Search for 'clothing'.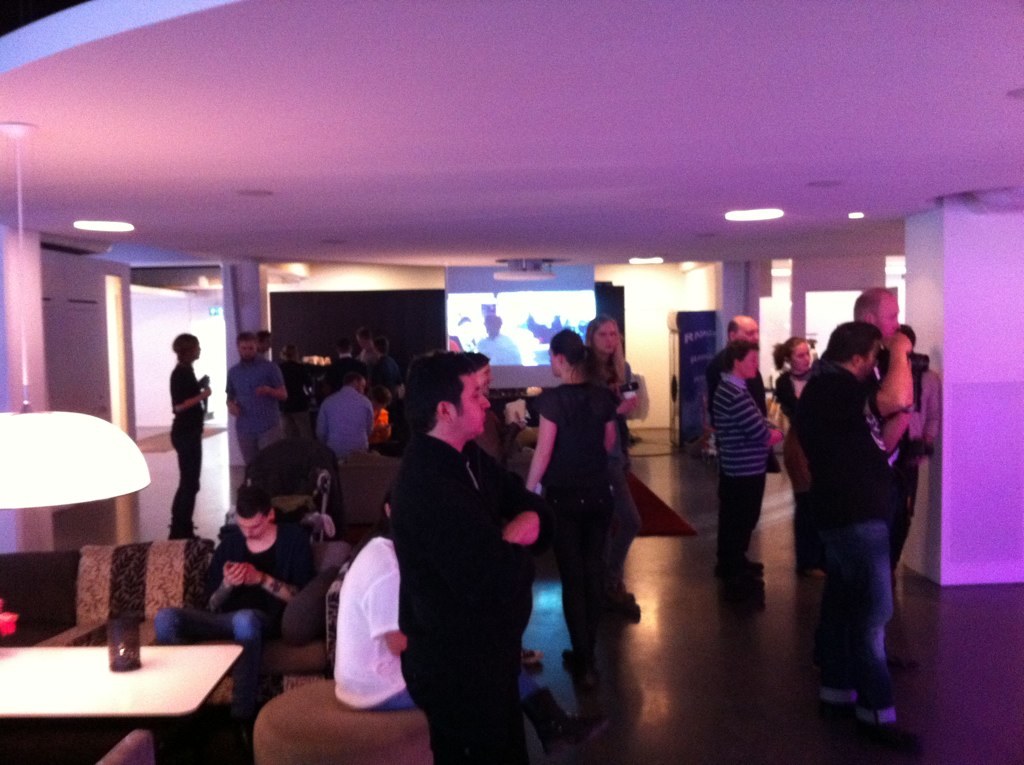
Found at l=404, t=427, r=535, b=764.
